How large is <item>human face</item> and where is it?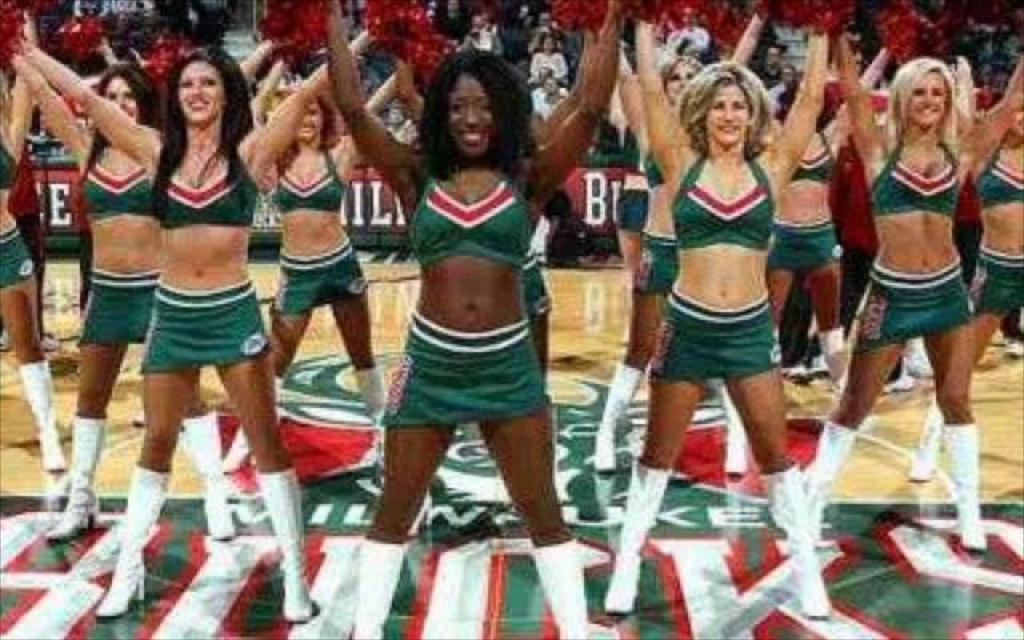
Bounding box: 94,80,128,139.
